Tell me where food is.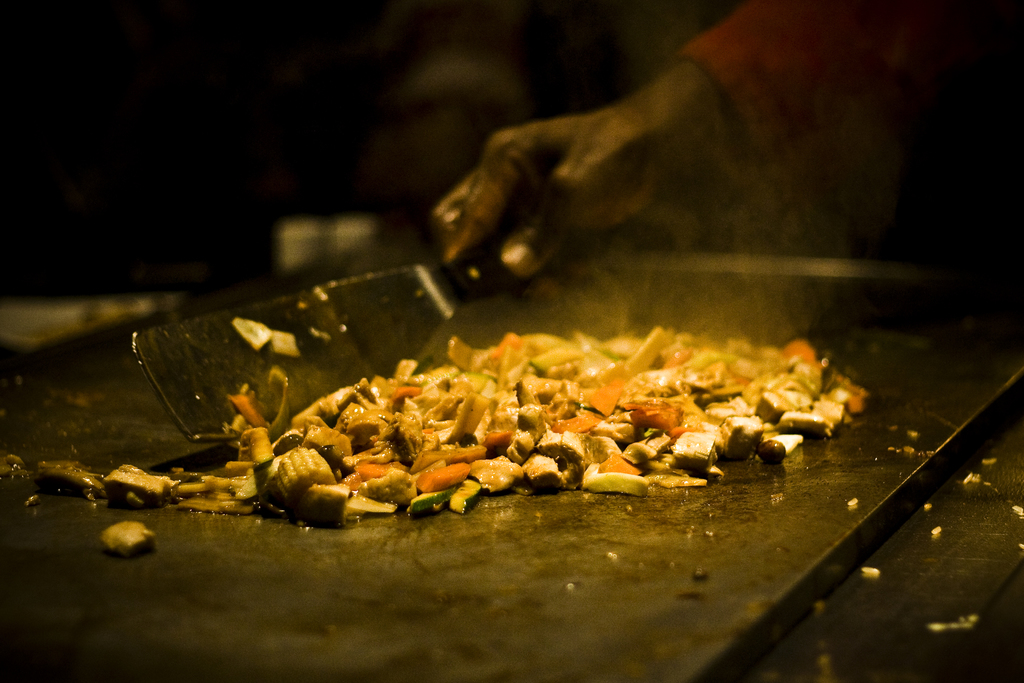
food is at crop(888, 447, 915, 454).
